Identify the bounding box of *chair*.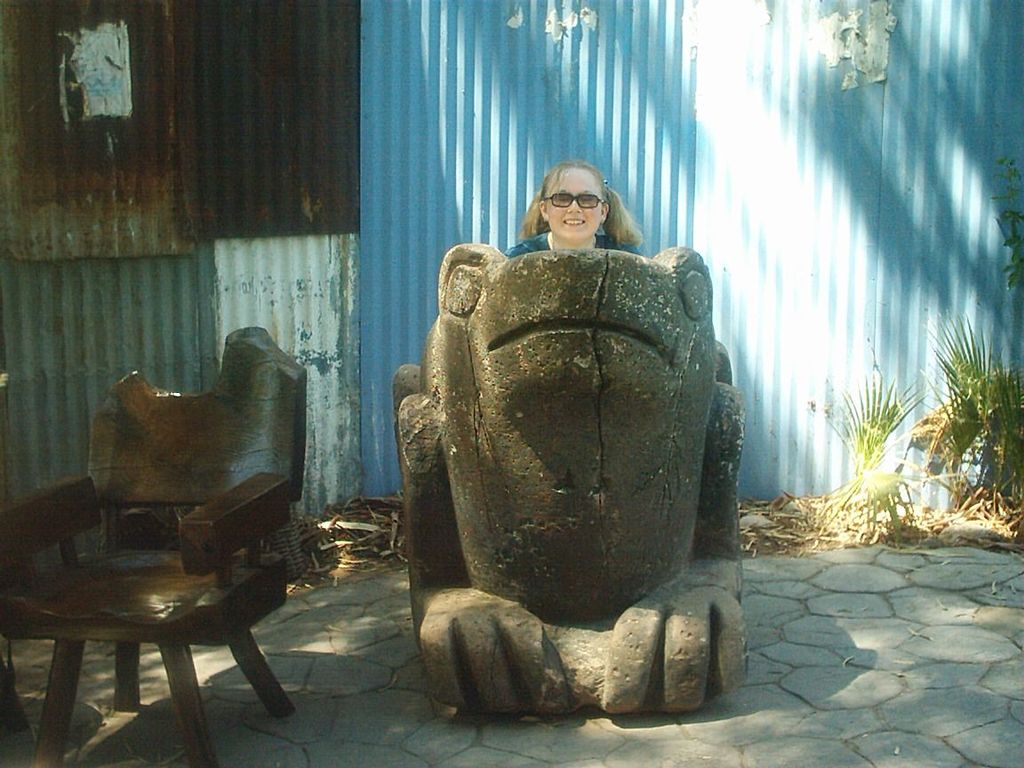
(left=5, top=355, right=303, bottom=748).
